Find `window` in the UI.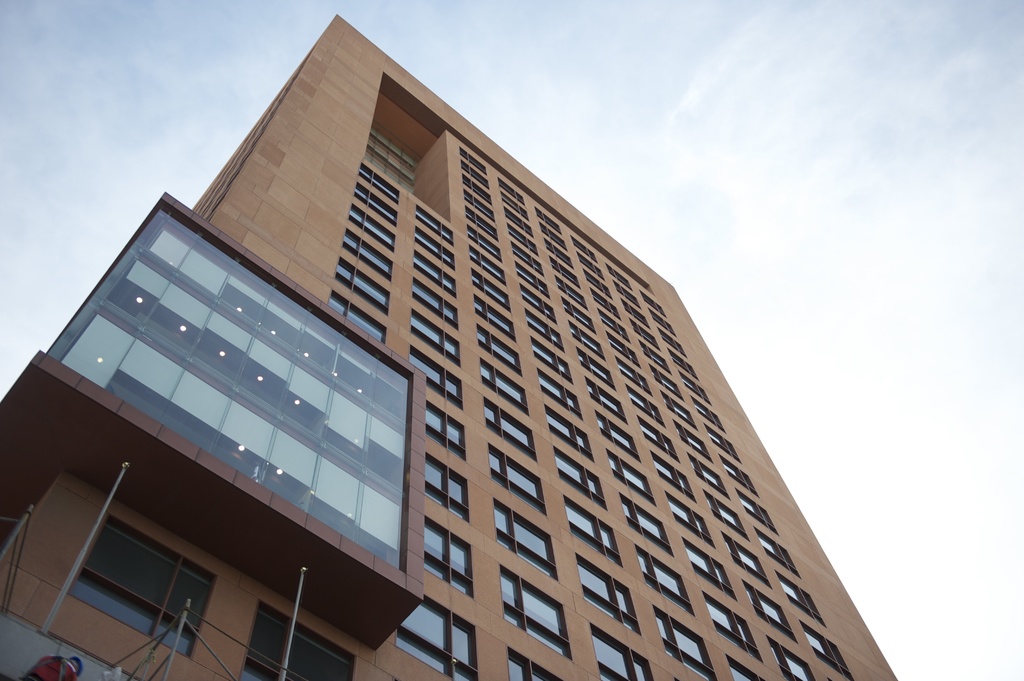
UI element at box(413, 310, 461, 370).
